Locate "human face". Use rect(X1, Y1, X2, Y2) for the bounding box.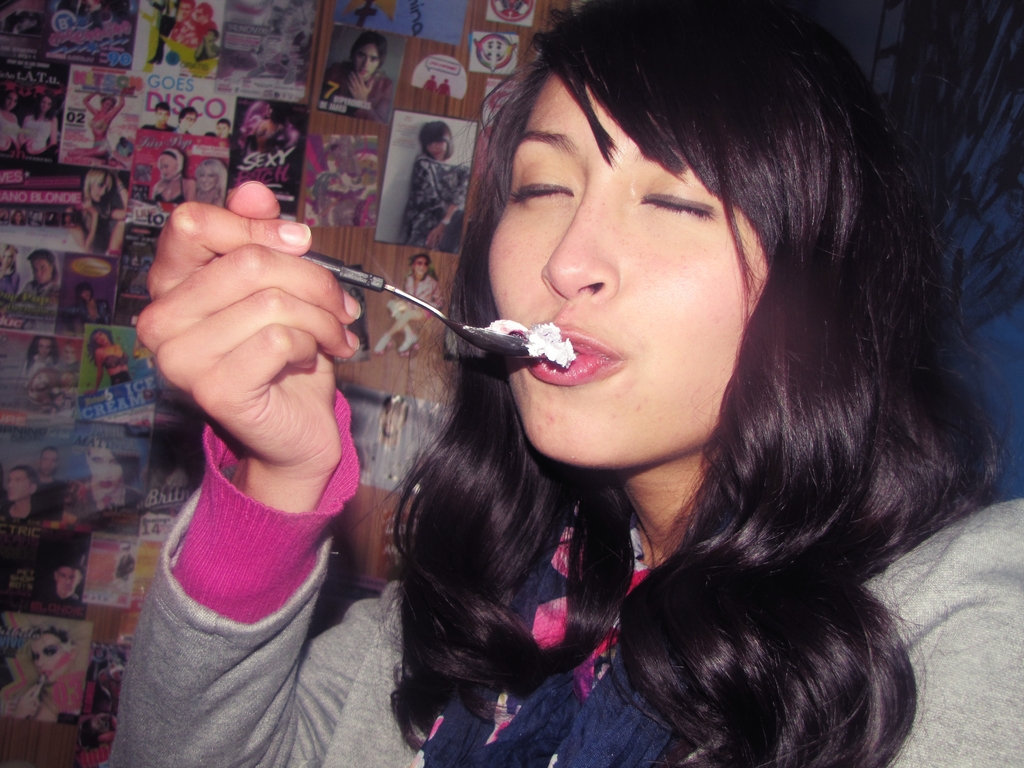
rect(101, 99, 115, 115).
